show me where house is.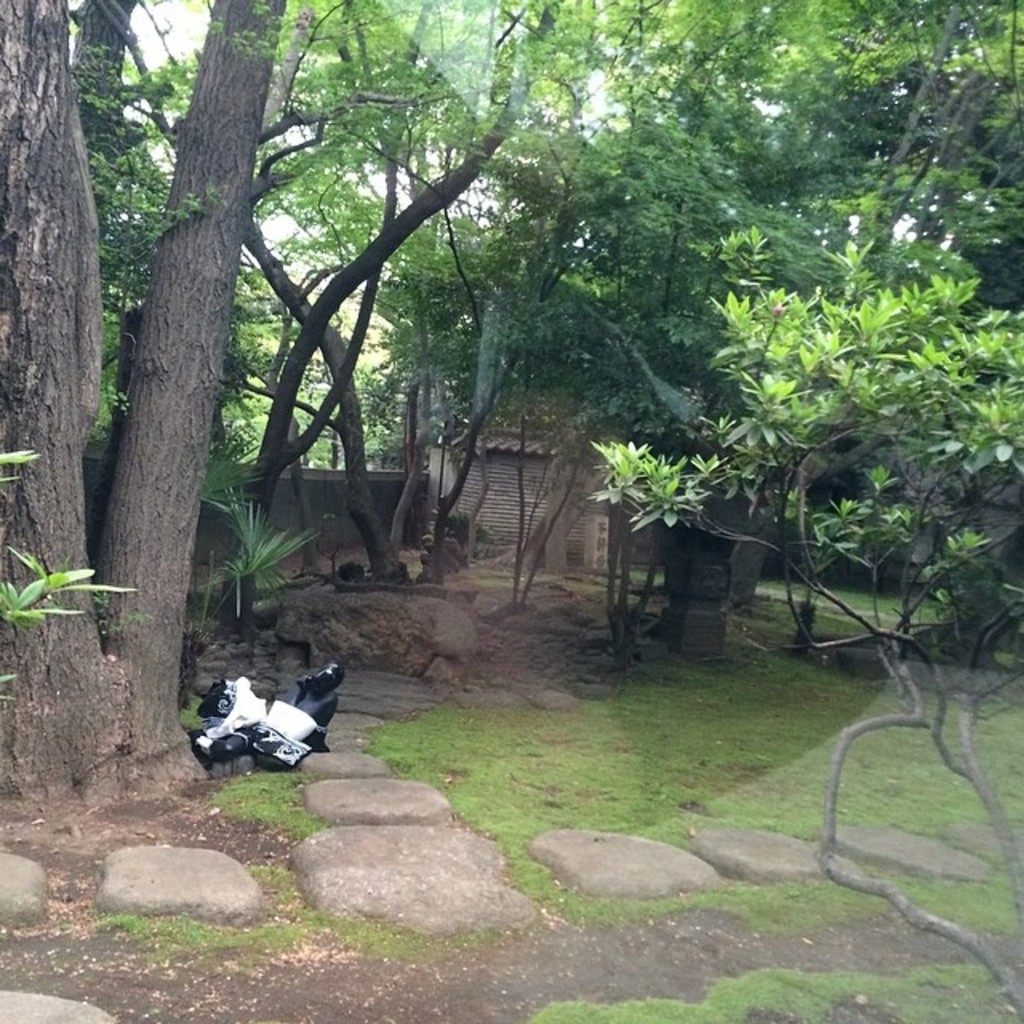
house is at (left=426, top=419, right=634, bottom=573).
